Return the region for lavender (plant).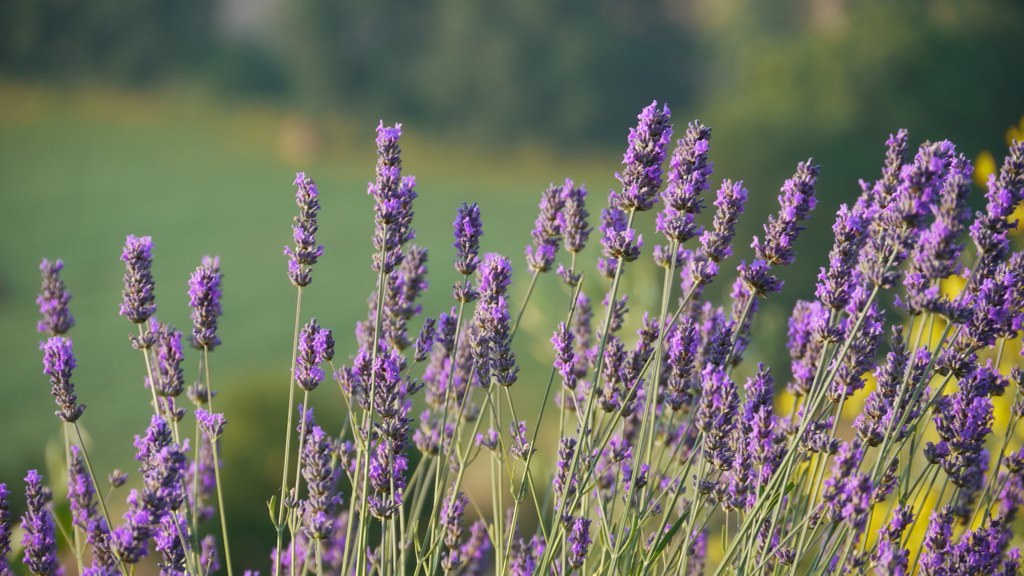
Rect(657, 188, 698, 252).
